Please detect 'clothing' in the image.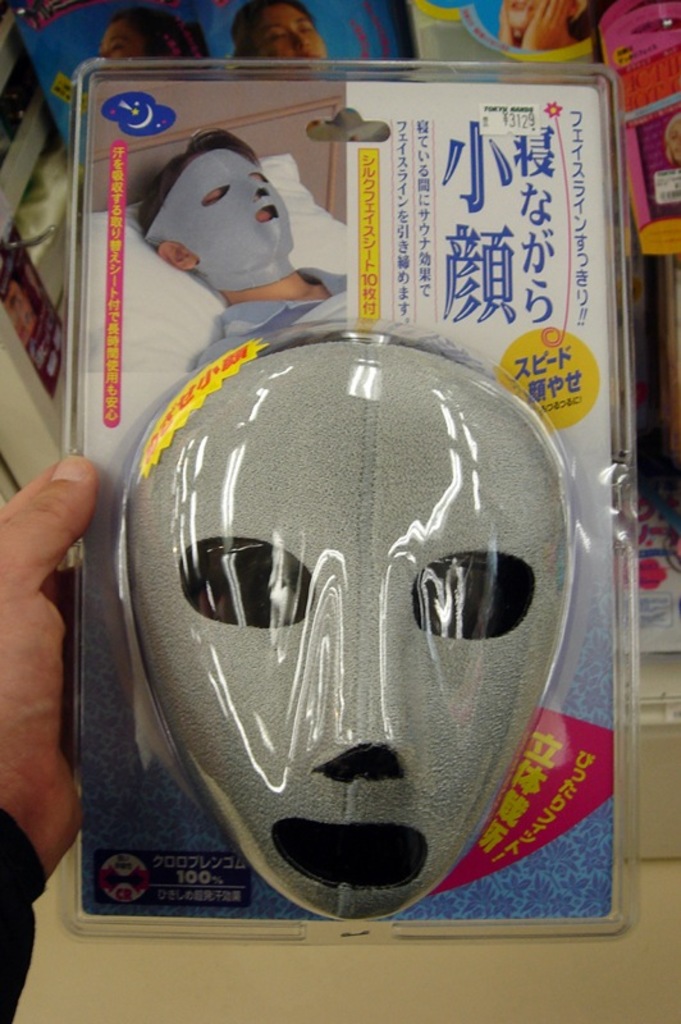
<bbox>0, 799, 50, 1023</bbox>.
